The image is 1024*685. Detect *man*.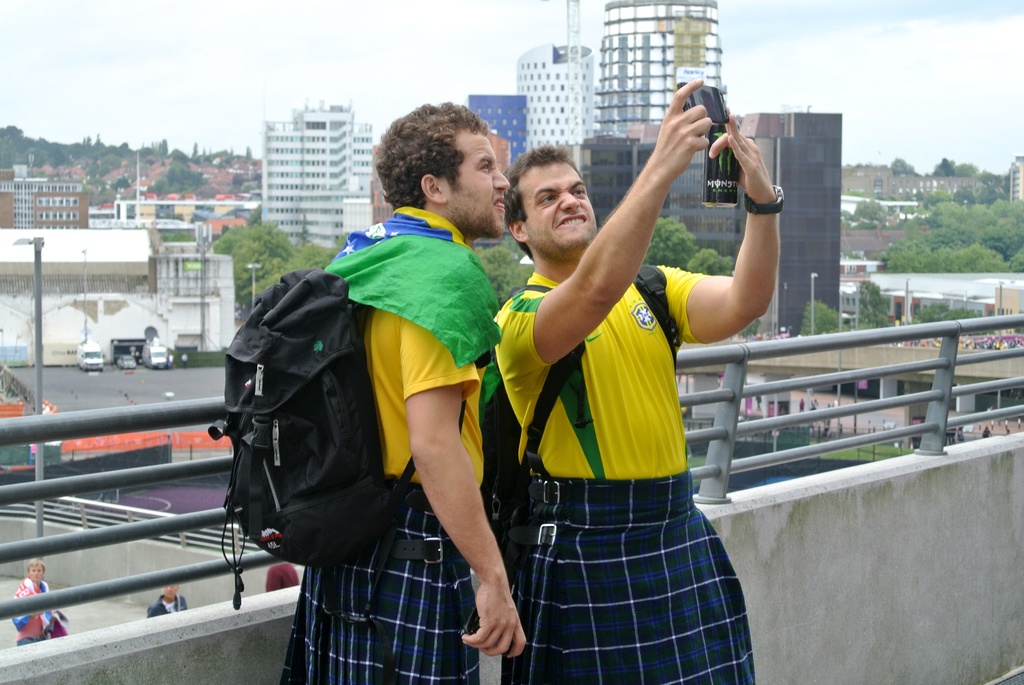
Detection: x1=477 y1=76 x2=785 y2=684.
